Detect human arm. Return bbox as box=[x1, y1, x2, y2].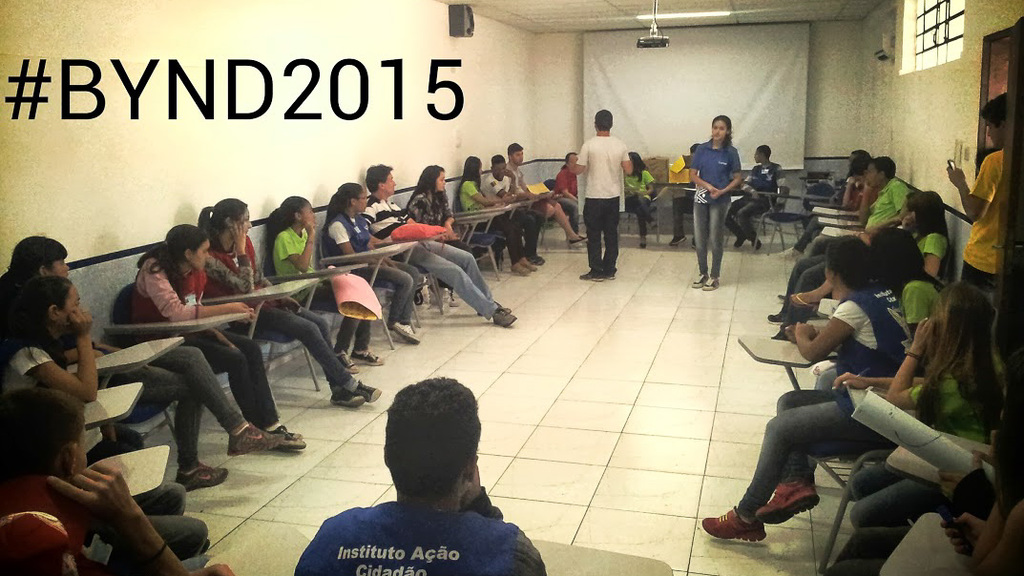
box=[902, 210, 919, 230].
